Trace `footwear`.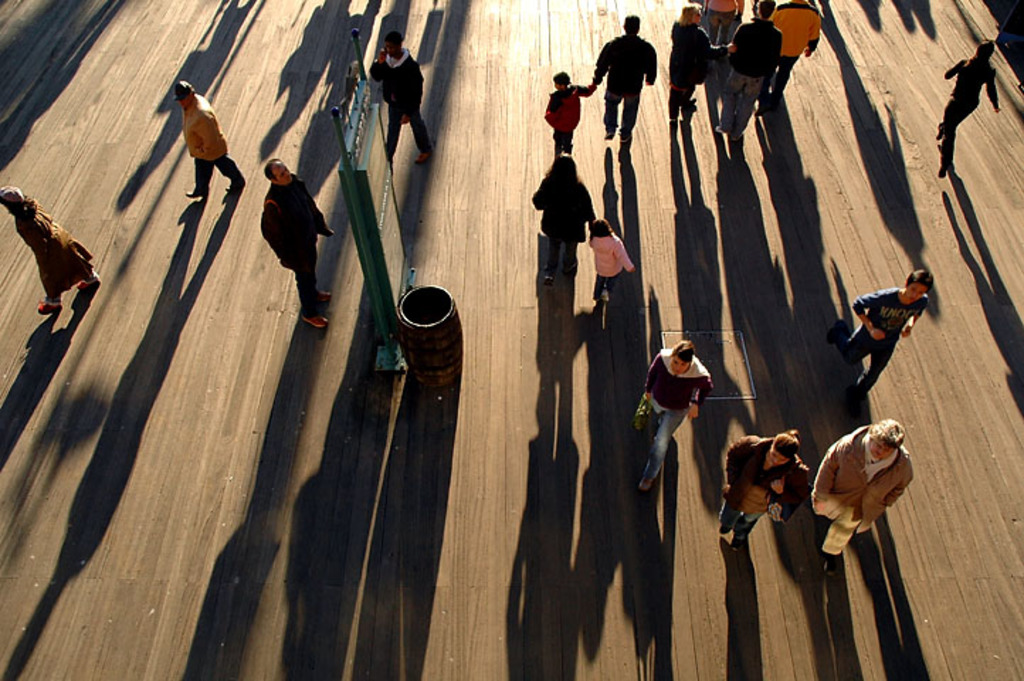
Traced to box=[79, 275, 94, 288].
